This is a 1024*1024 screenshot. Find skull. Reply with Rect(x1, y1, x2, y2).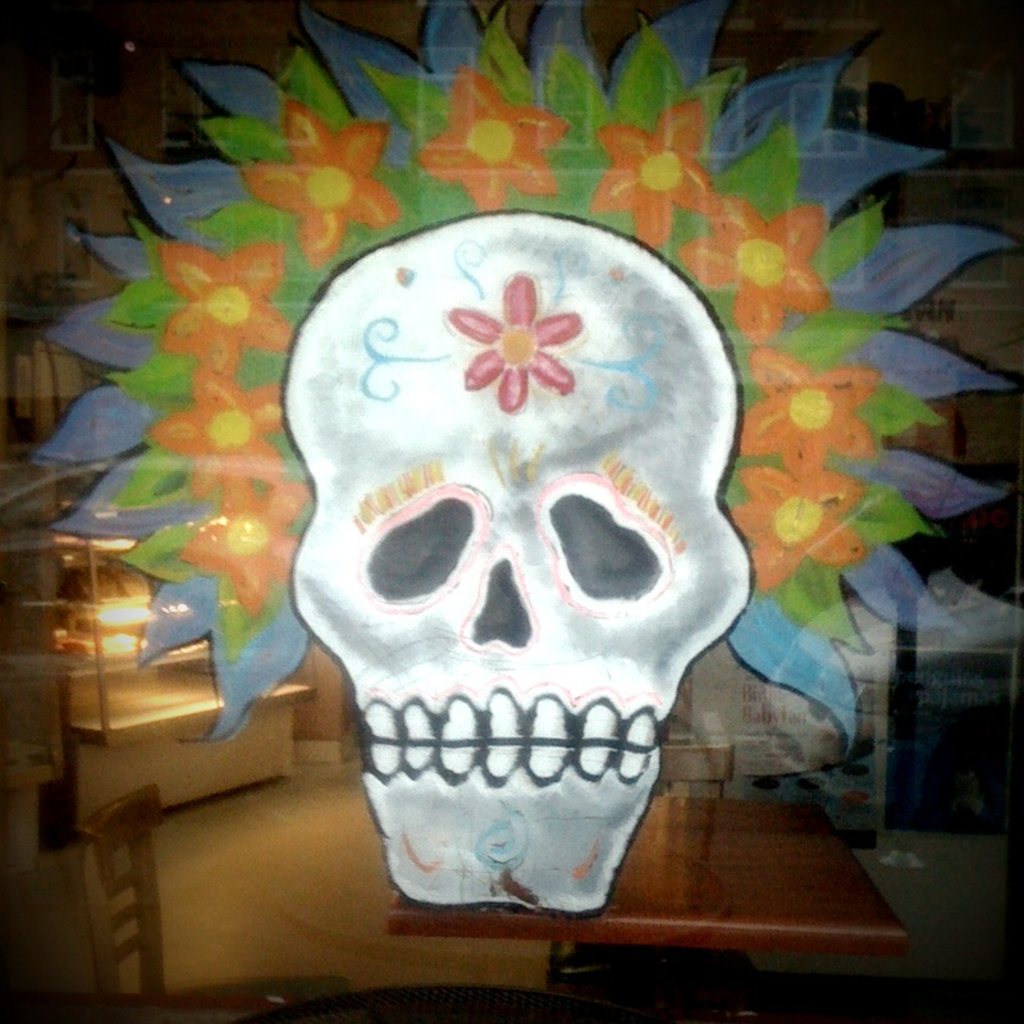
Rect(288, 212, 753, 914).
